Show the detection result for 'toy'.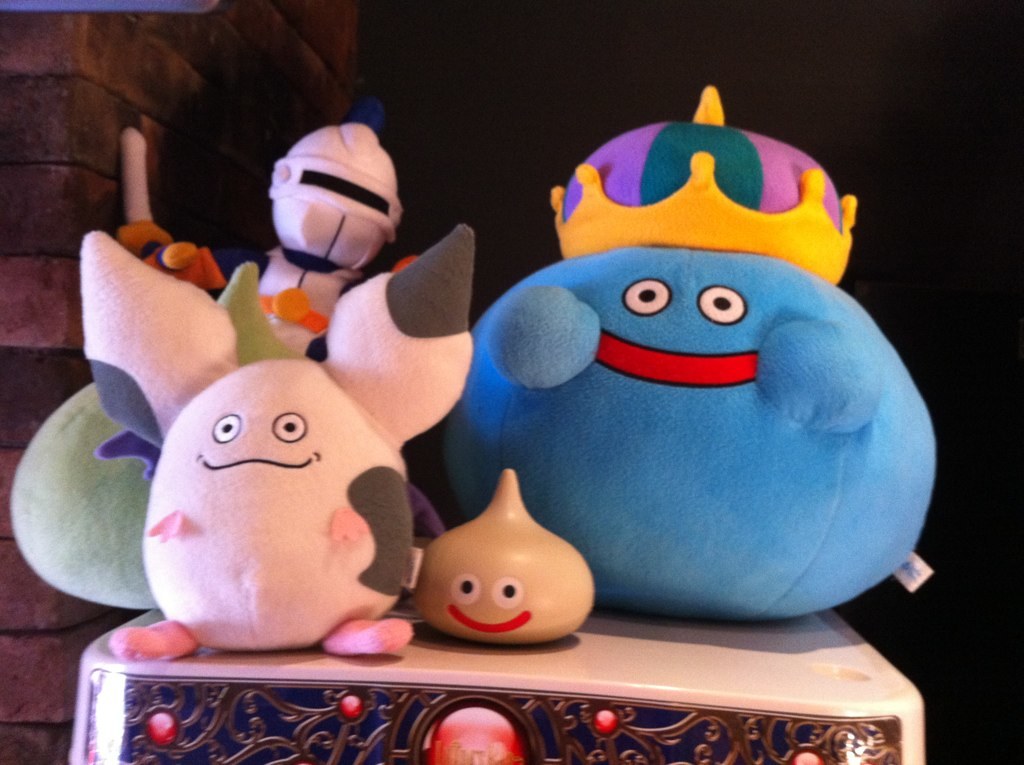
(left=415, top=466, right=593, bottom=645).
